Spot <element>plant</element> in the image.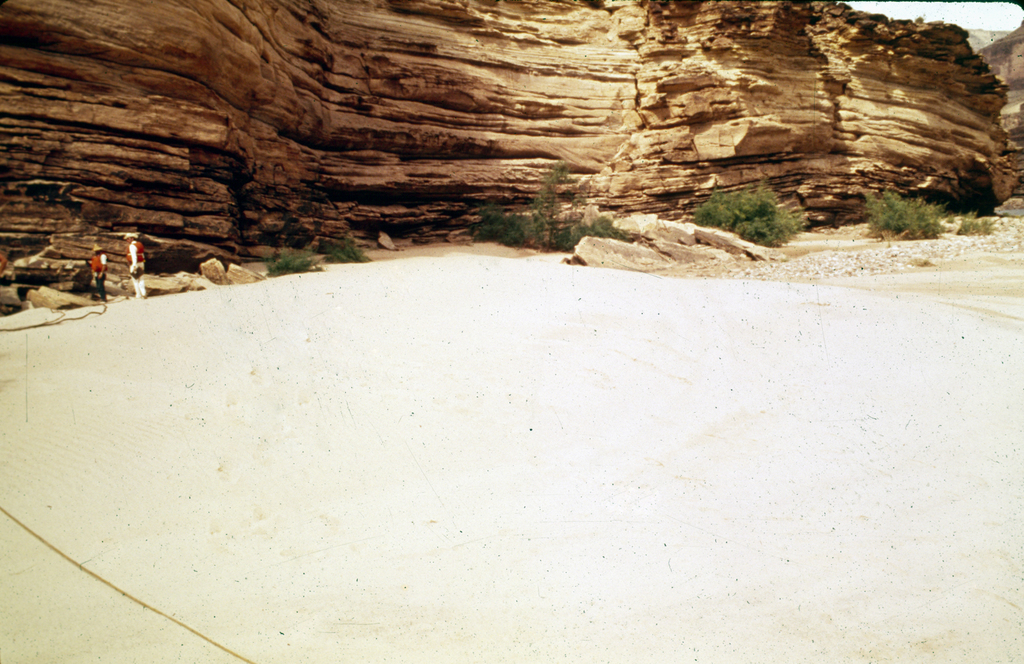
<element>plant</element> found at 858 184 945 236.
